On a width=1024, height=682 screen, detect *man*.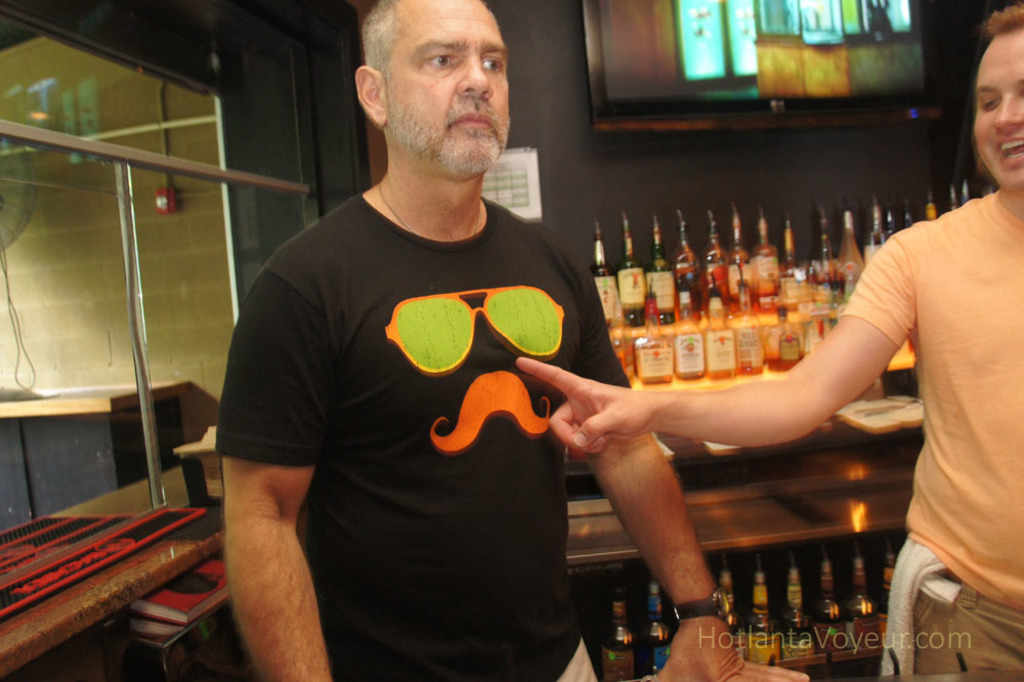
[198, 22, 721, 662].
